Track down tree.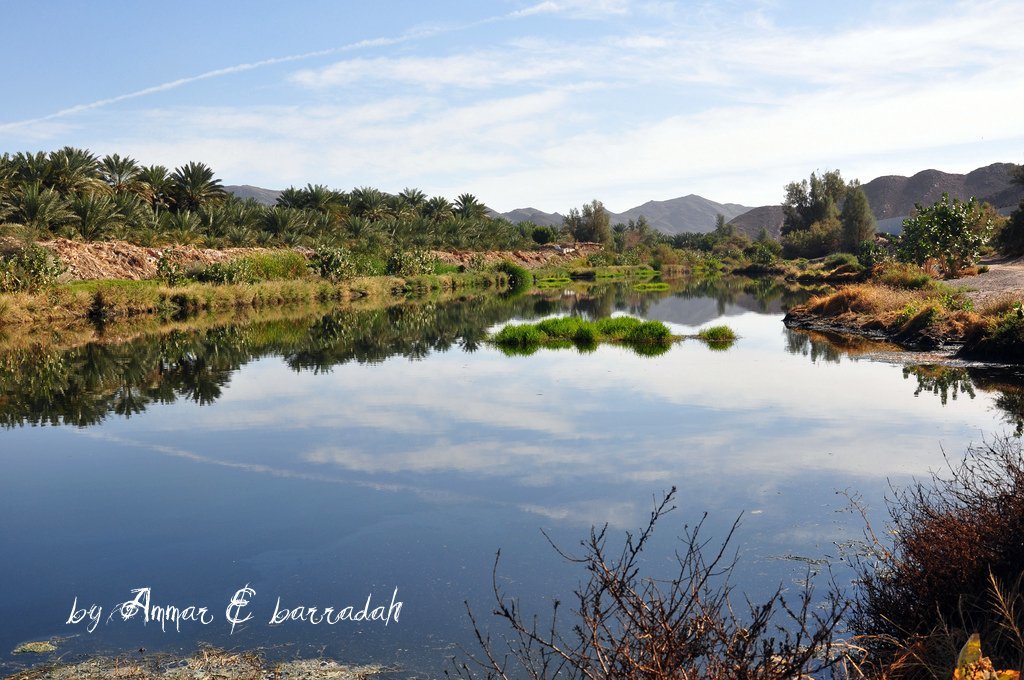
Tracked to (left=904, top=191, right=978, bottom=278).
